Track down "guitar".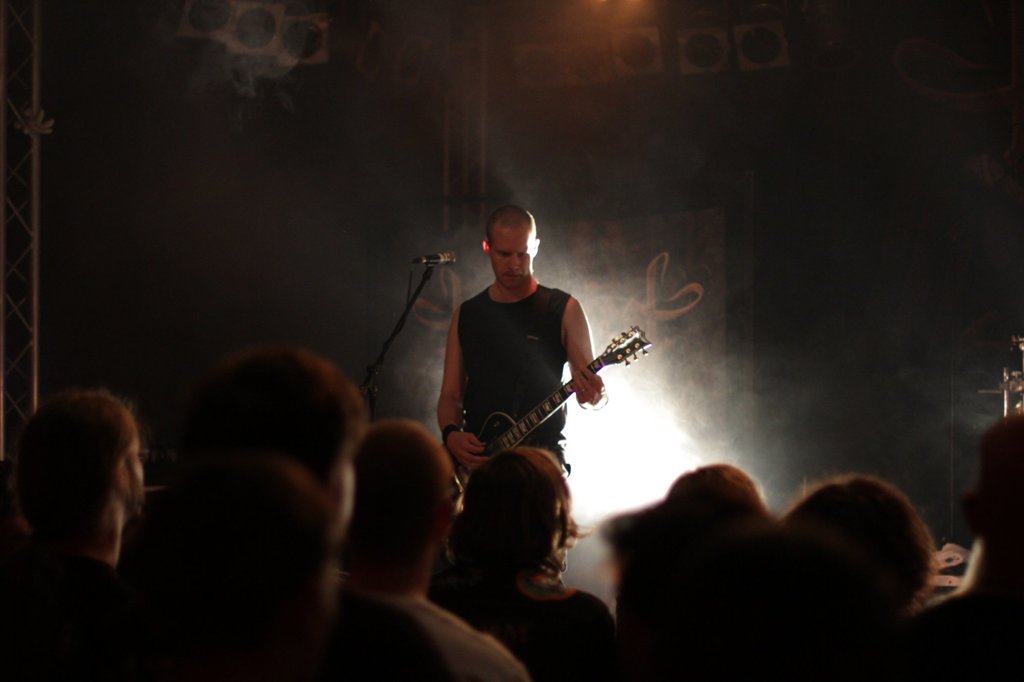
Tracked to box(464, 322, 653, 487).
